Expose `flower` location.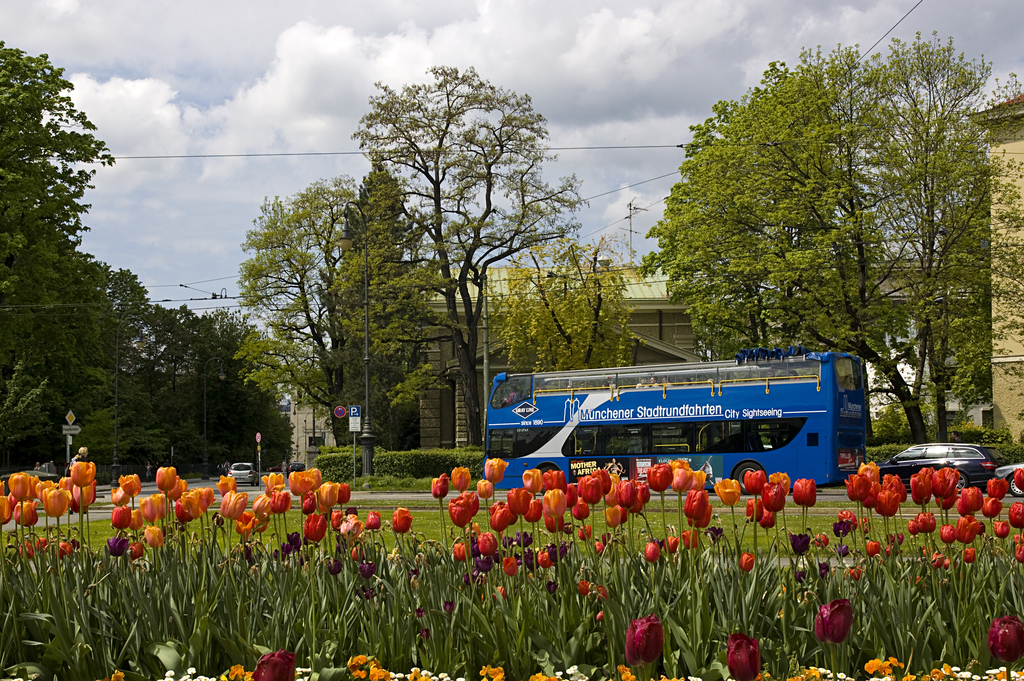
Exposed at x1=544, y1=491, x2=569, y2=525.
